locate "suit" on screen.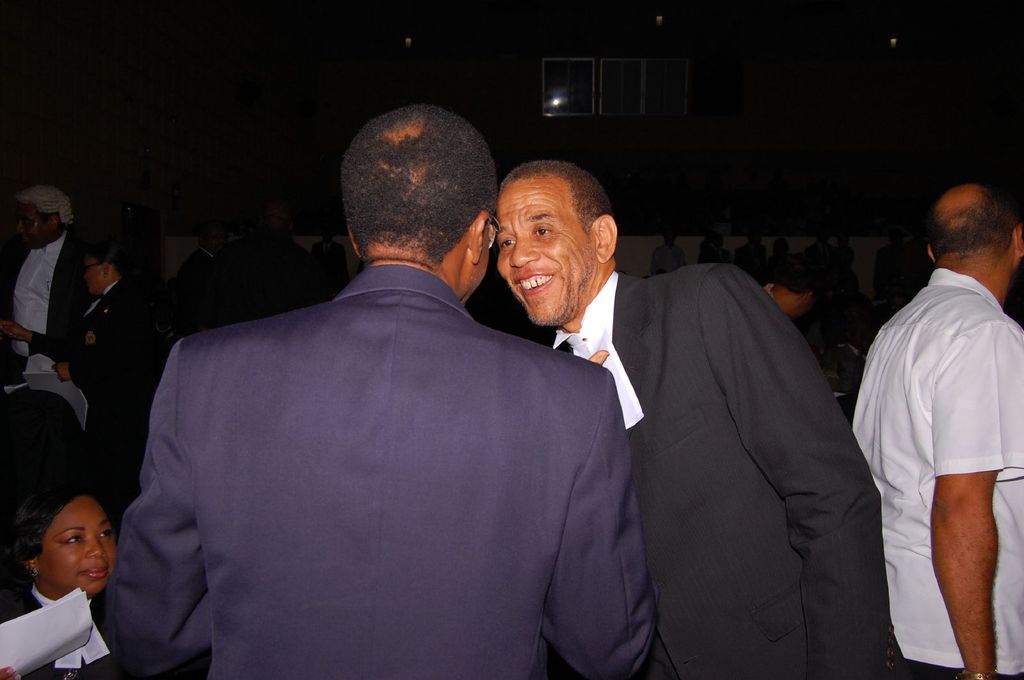
On screen at bbox(29, 281, 163, 486).
